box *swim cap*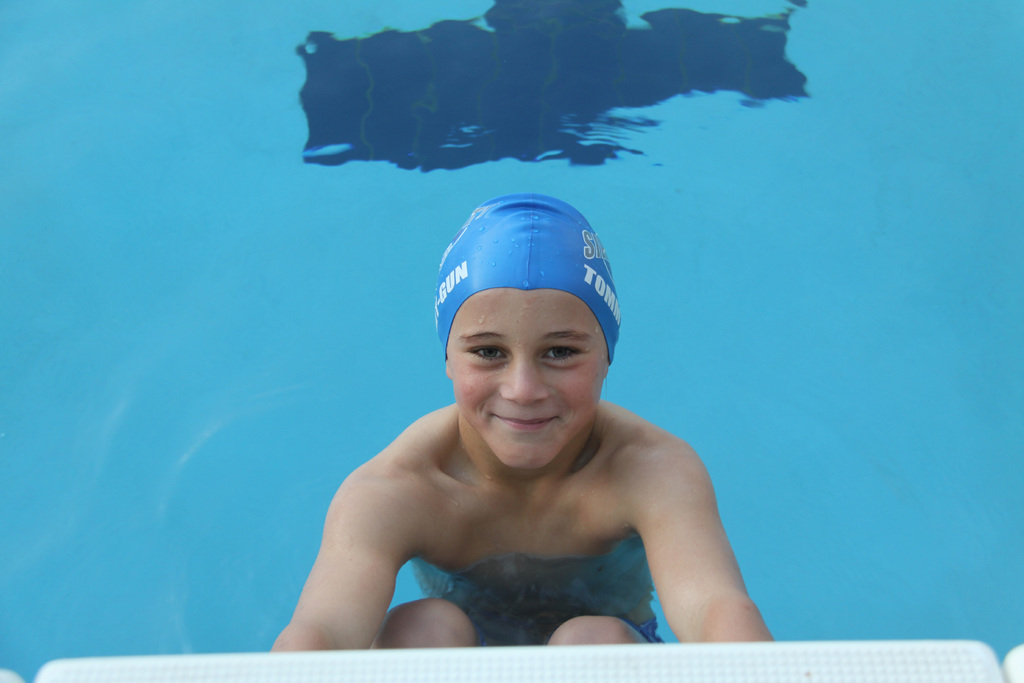
<region>435, 195, 621, 362</region>
